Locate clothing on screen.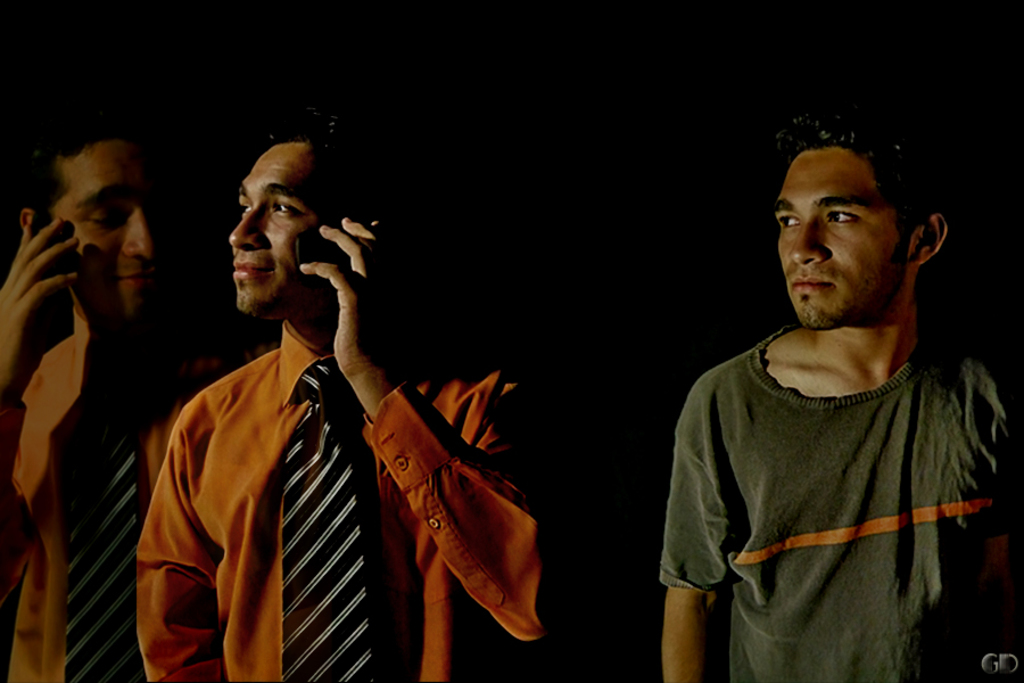
On screen at x1=133, y1=316, x2=547, y2=682.
